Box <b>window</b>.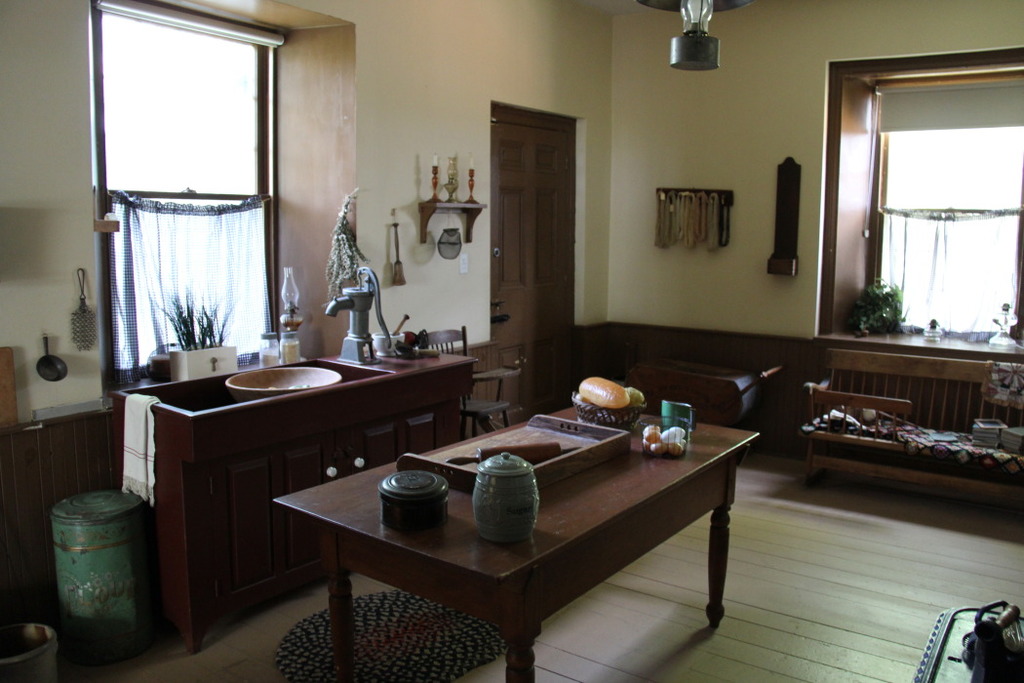
(89, 1, 283, 390).
